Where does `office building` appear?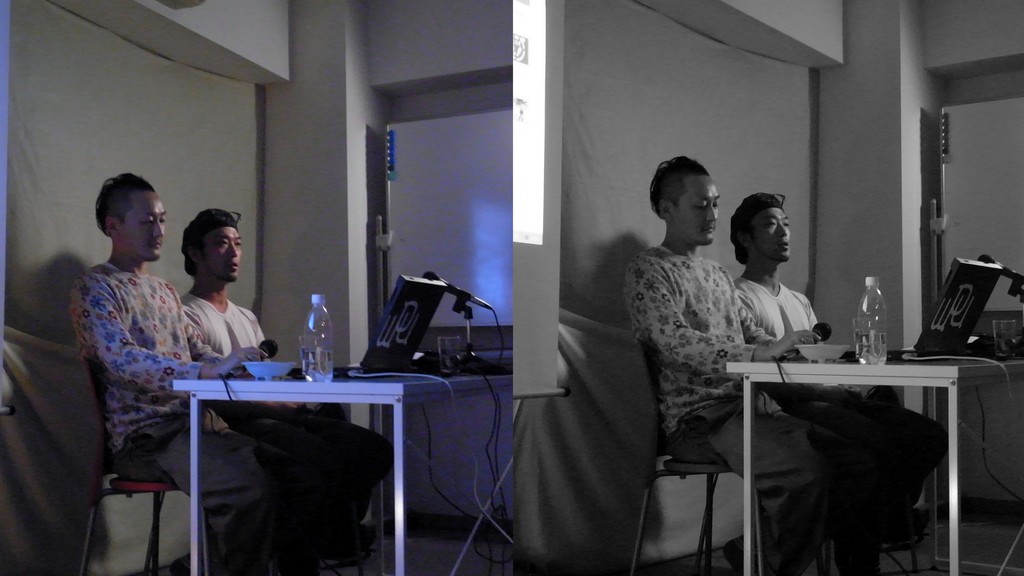
Appears at x1=513, y1=0, x2=1023, y2=575.
